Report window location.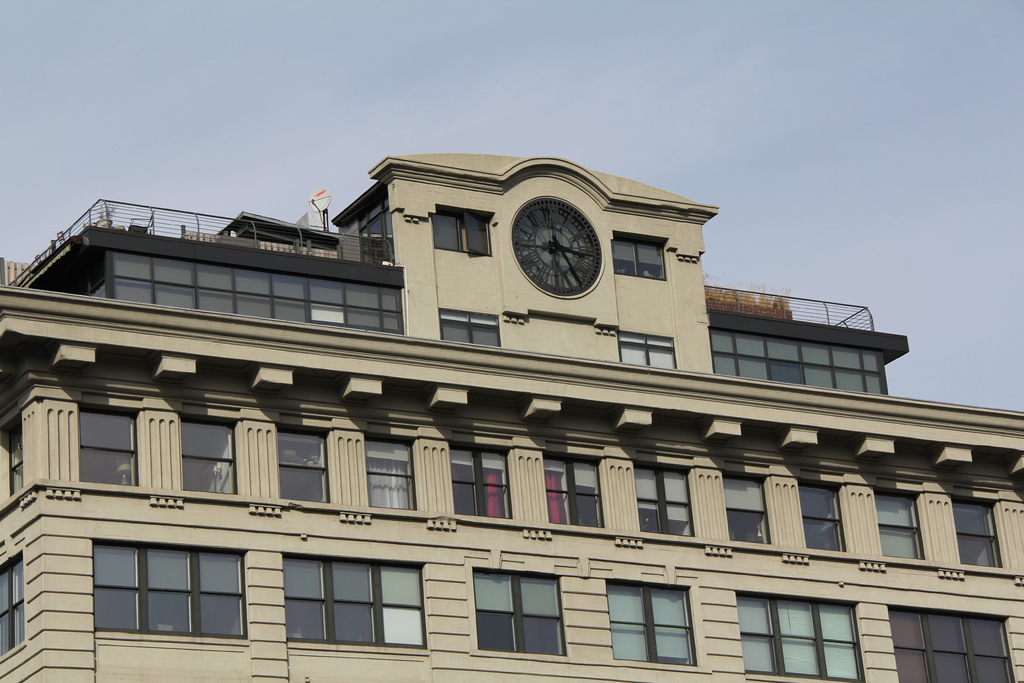
Report: bbox=(723, 476, 772, 545).
